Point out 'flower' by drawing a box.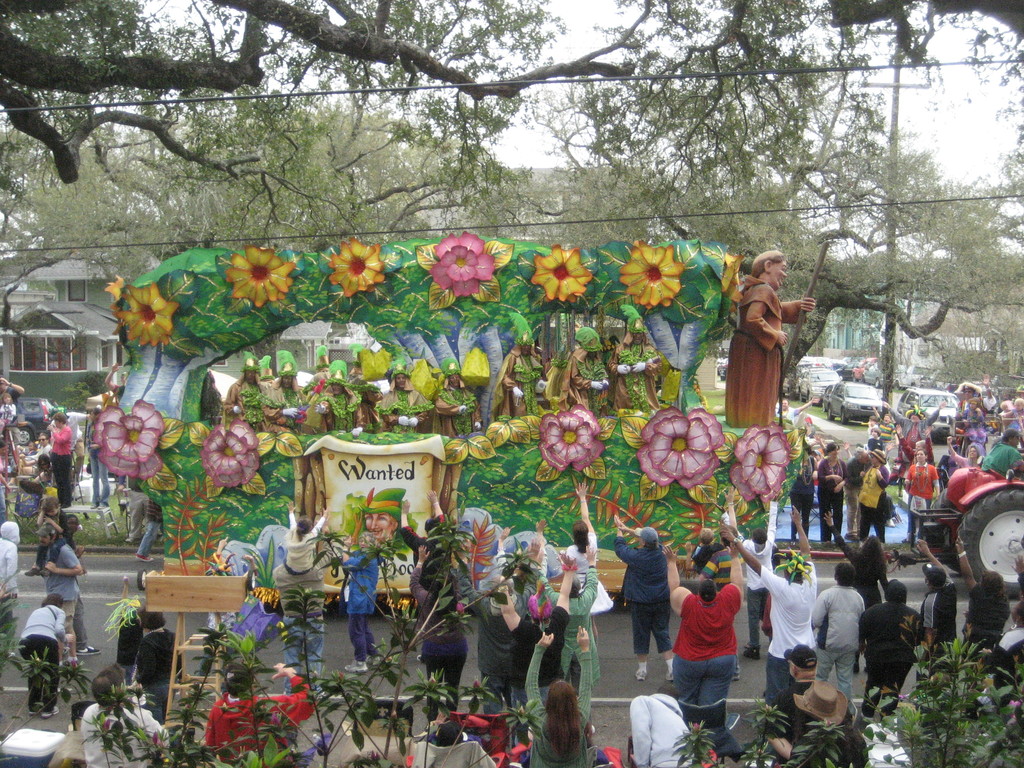
198, 417, 262, 484.
